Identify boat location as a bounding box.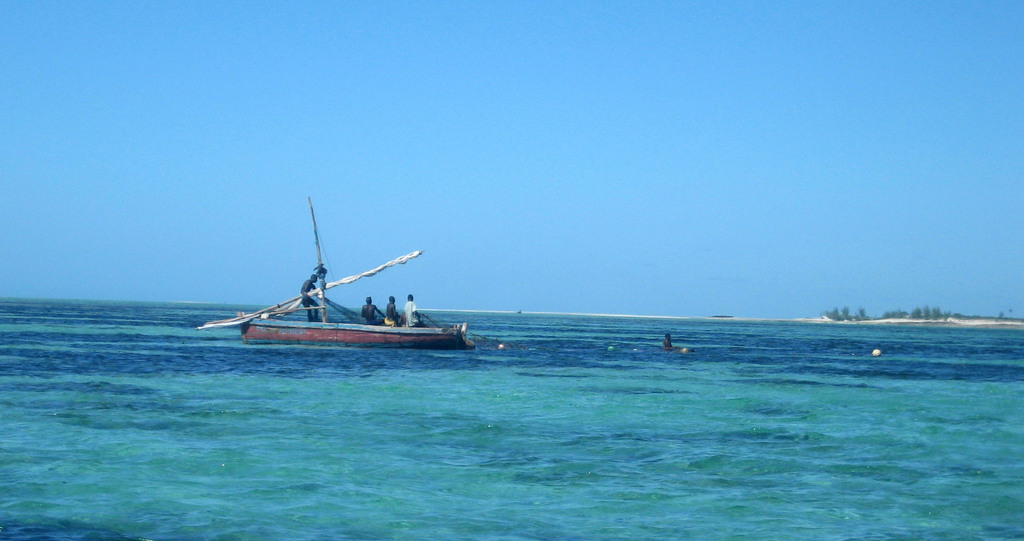
[195,205,497,348].
